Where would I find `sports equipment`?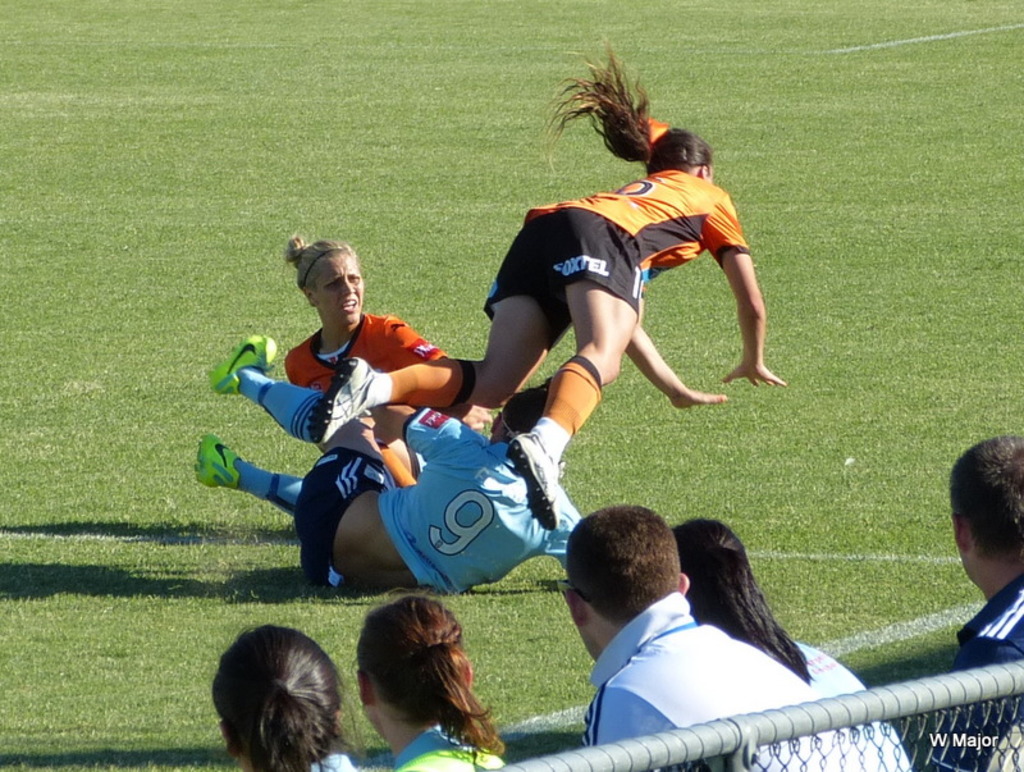
At bbox=[193, 433, 238, 485].
